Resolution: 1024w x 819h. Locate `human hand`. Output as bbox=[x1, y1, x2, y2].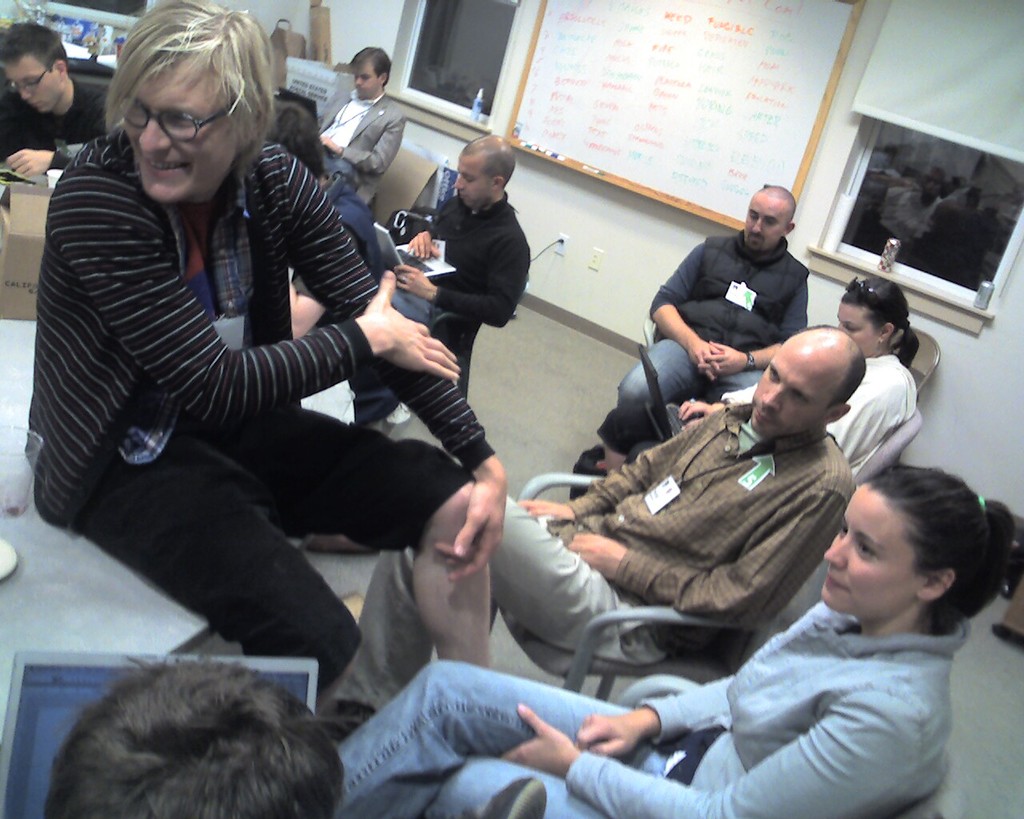
bbox=[409, 230, 442, 261].
